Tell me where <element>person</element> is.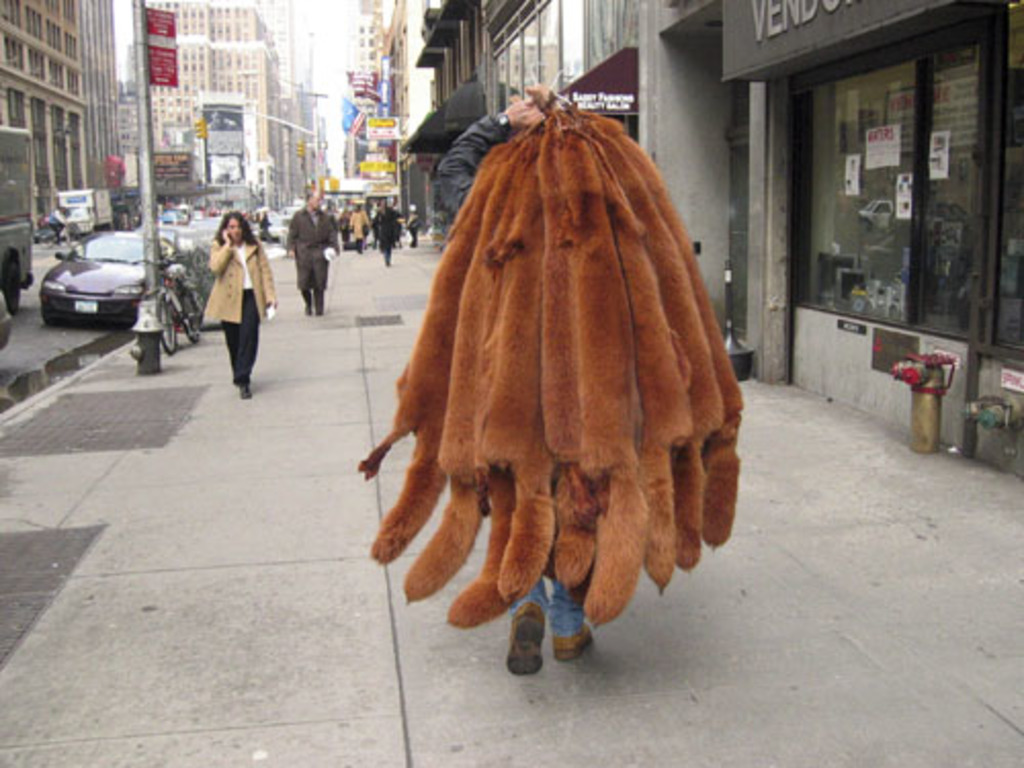
<element>person</element> is at x1=369, y1=193, x2=406, y2=266.
